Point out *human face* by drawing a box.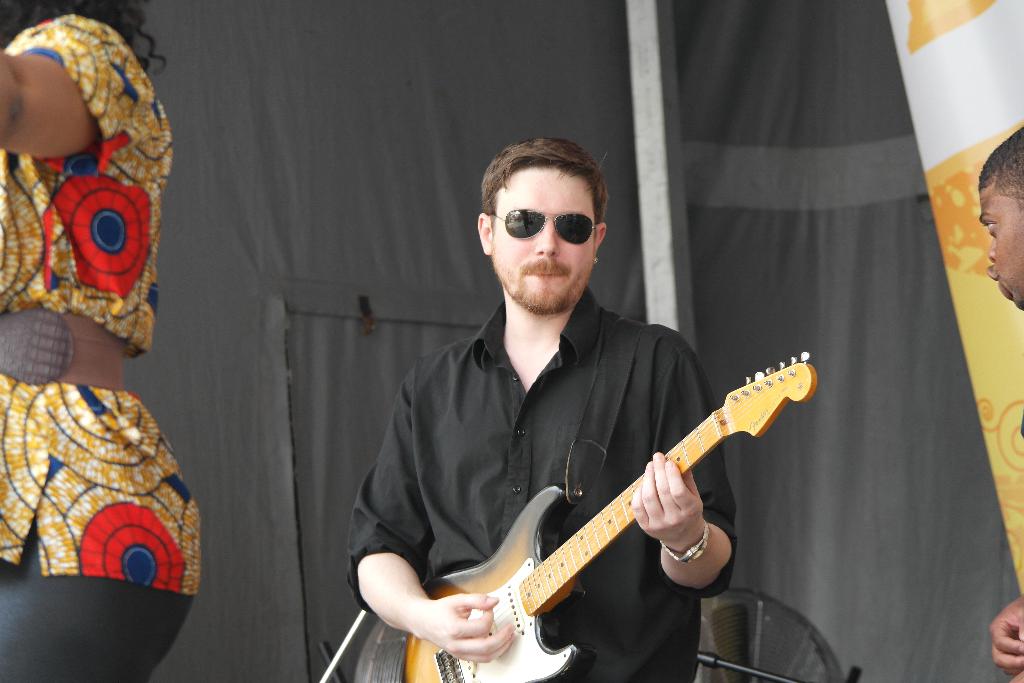
bbox=[488, 170, 594, 312].
